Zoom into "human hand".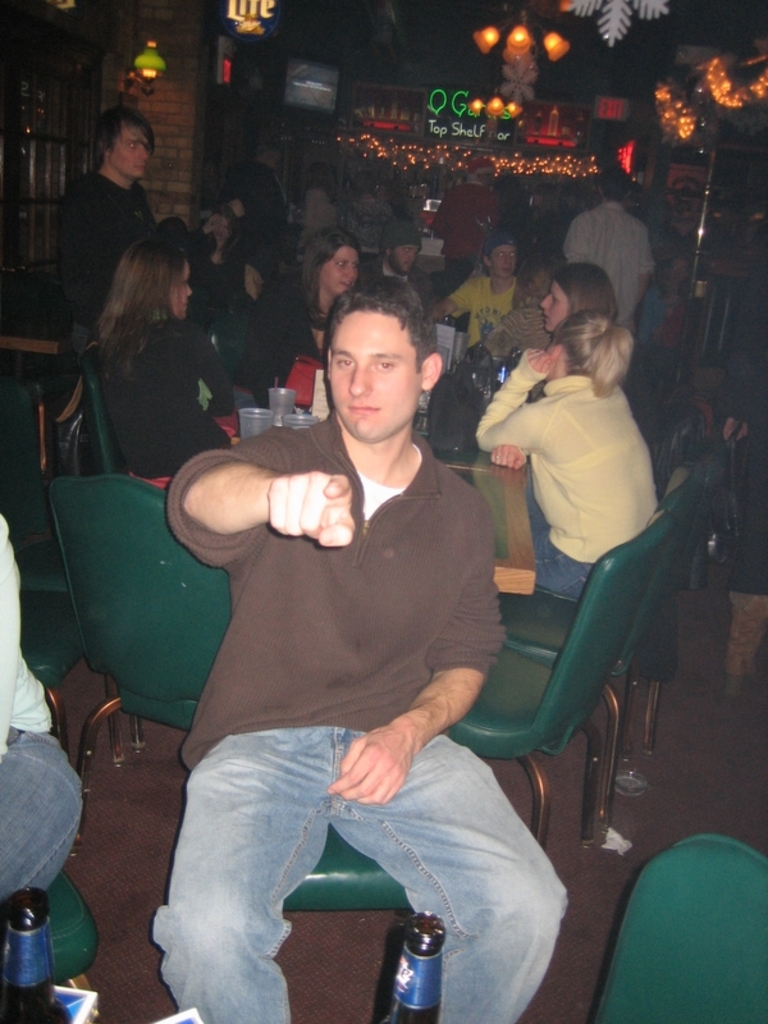
Zoom target: 486,440,529,474.
